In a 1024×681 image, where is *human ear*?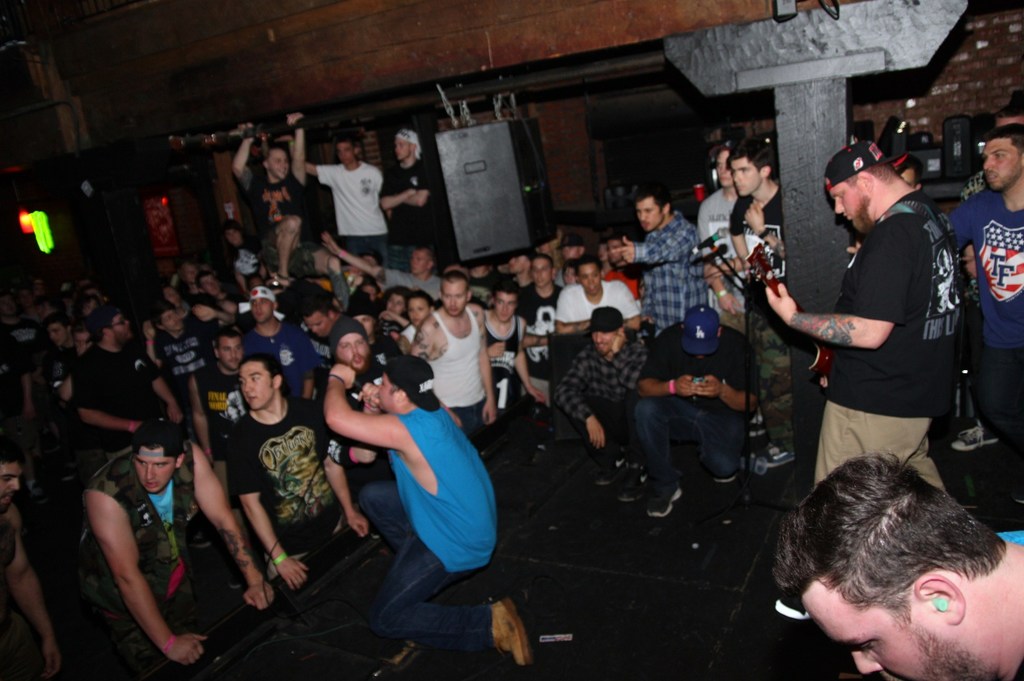
x1=175 y1=451 x2=186 y2=471.
